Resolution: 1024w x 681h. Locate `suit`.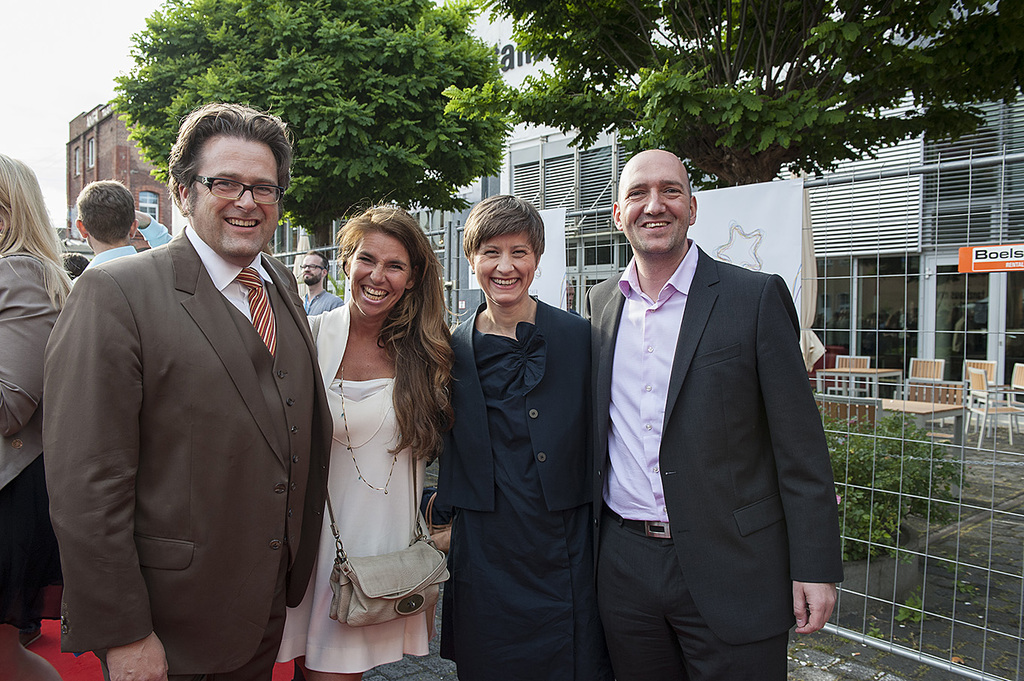
detection(0, 247, 71, 497).
